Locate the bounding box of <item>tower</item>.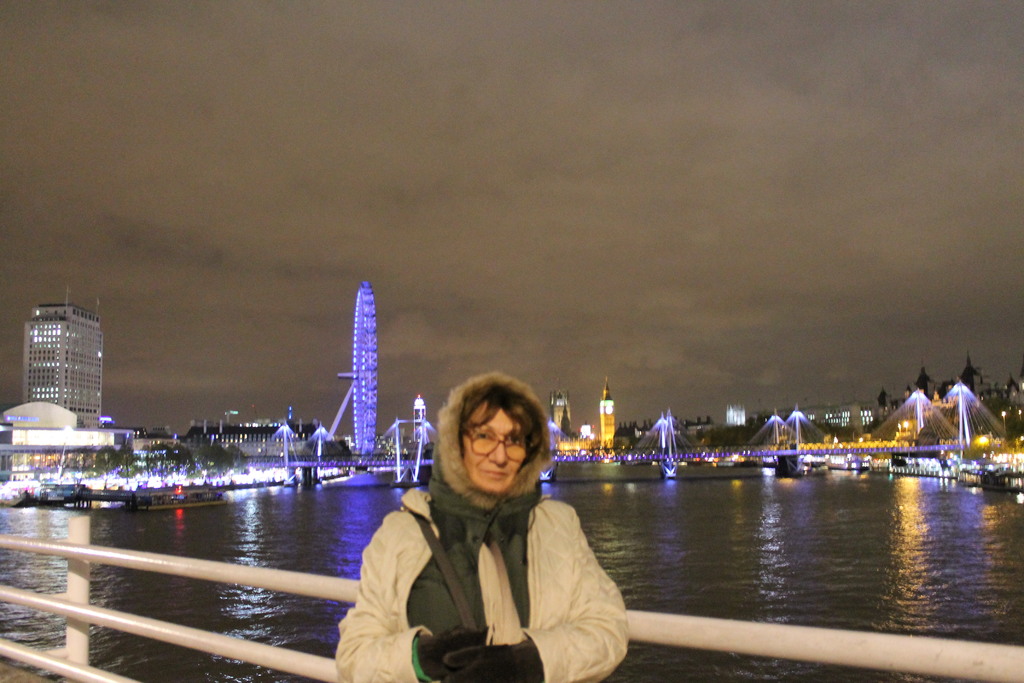
Bounding box: (left=593, top=383, right=612, bottom=457).
